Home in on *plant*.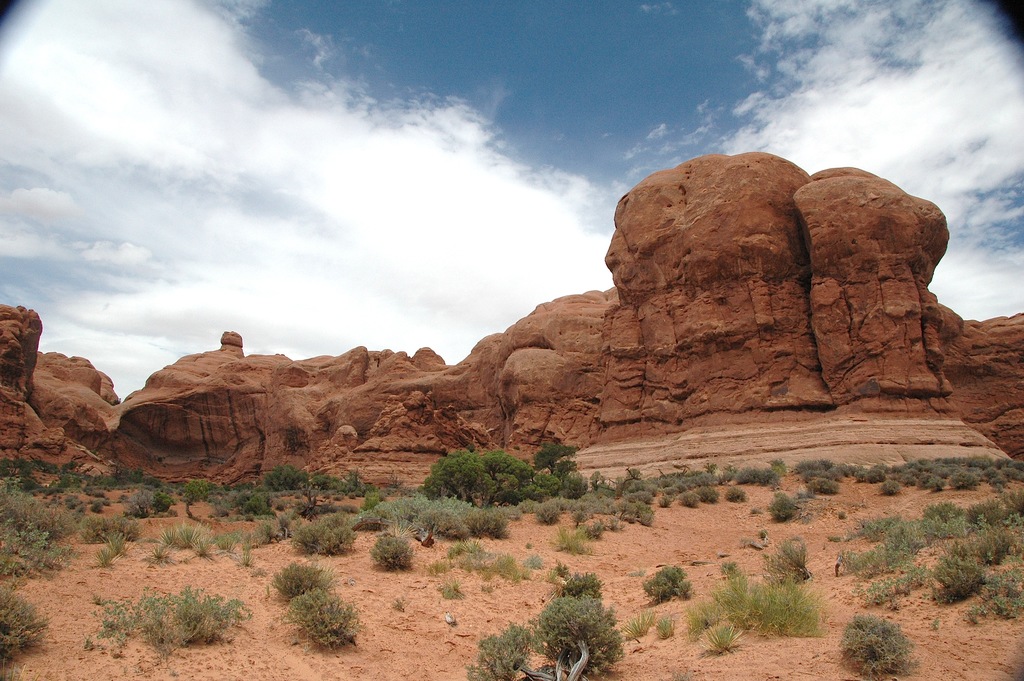
Homed in at 273/557/344/603.
